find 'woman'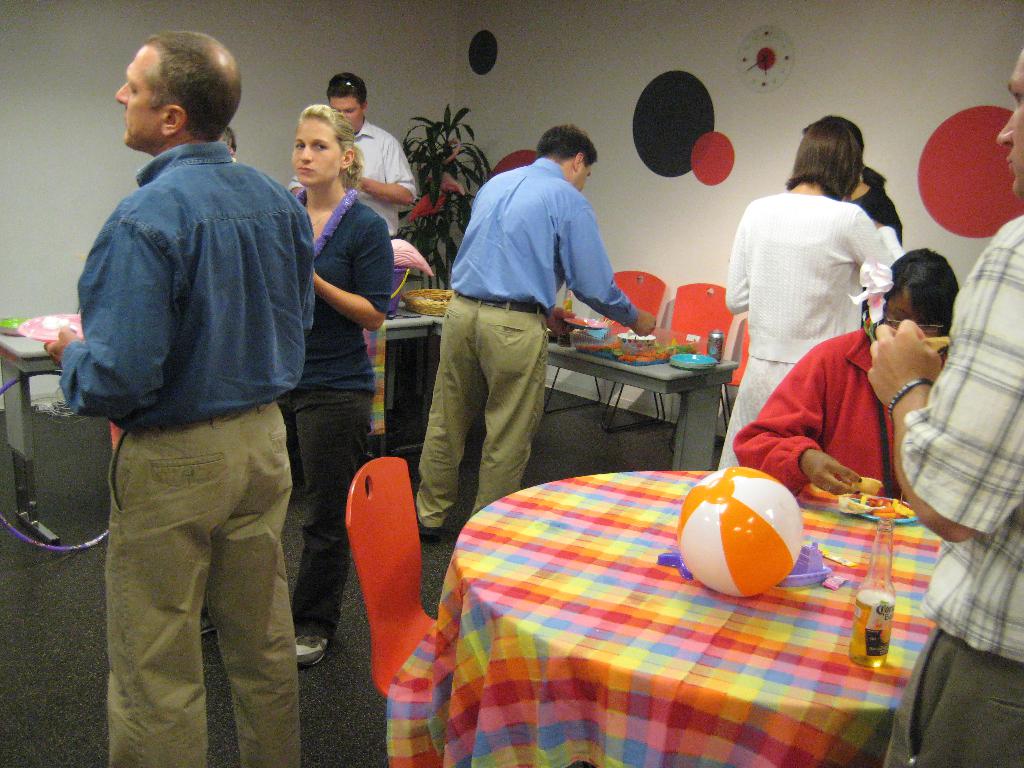
[714, 114, 909, 481]
